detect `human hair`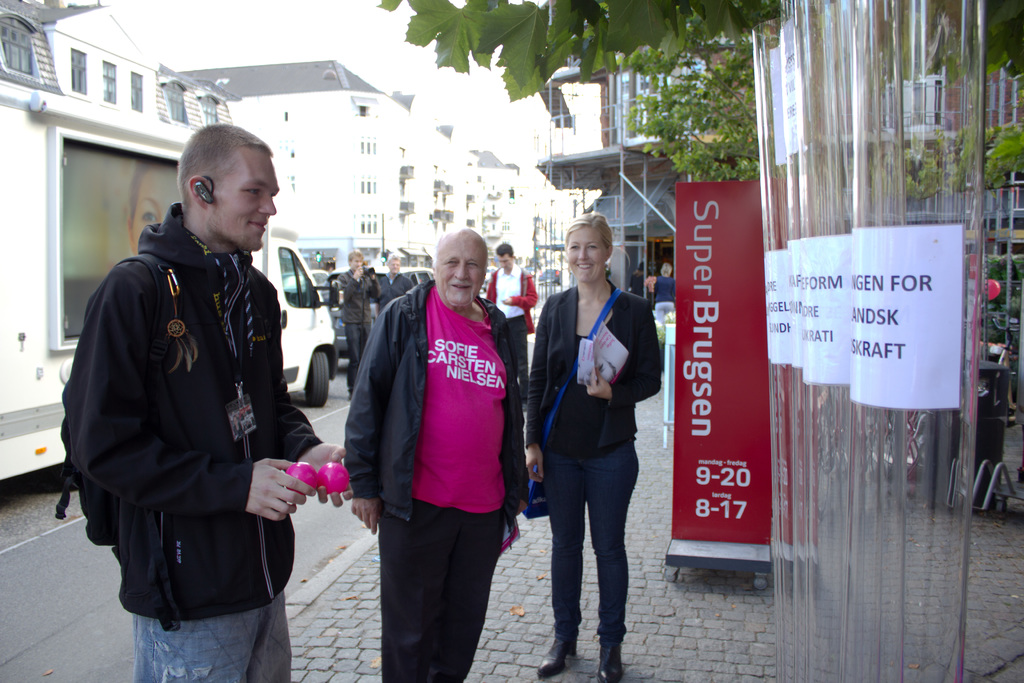
(left=387, top=254, right=401, bottom=265)
